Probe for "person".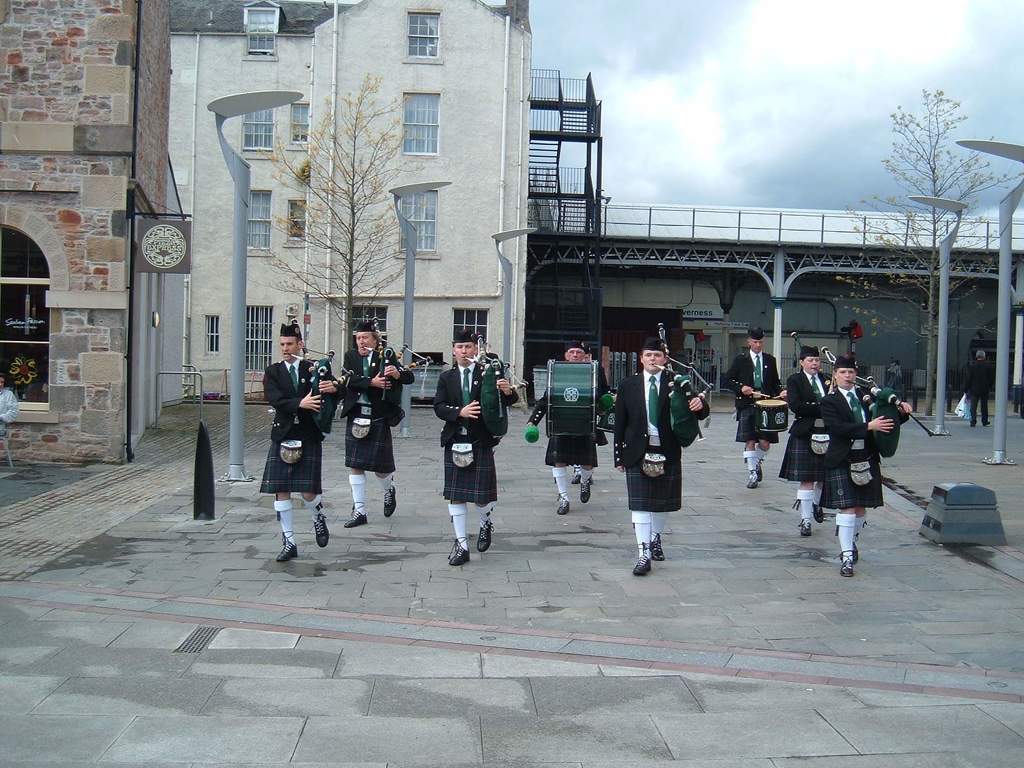
Probe result: pyautogui.locateOnScreen(963, 349, 996, 429).
